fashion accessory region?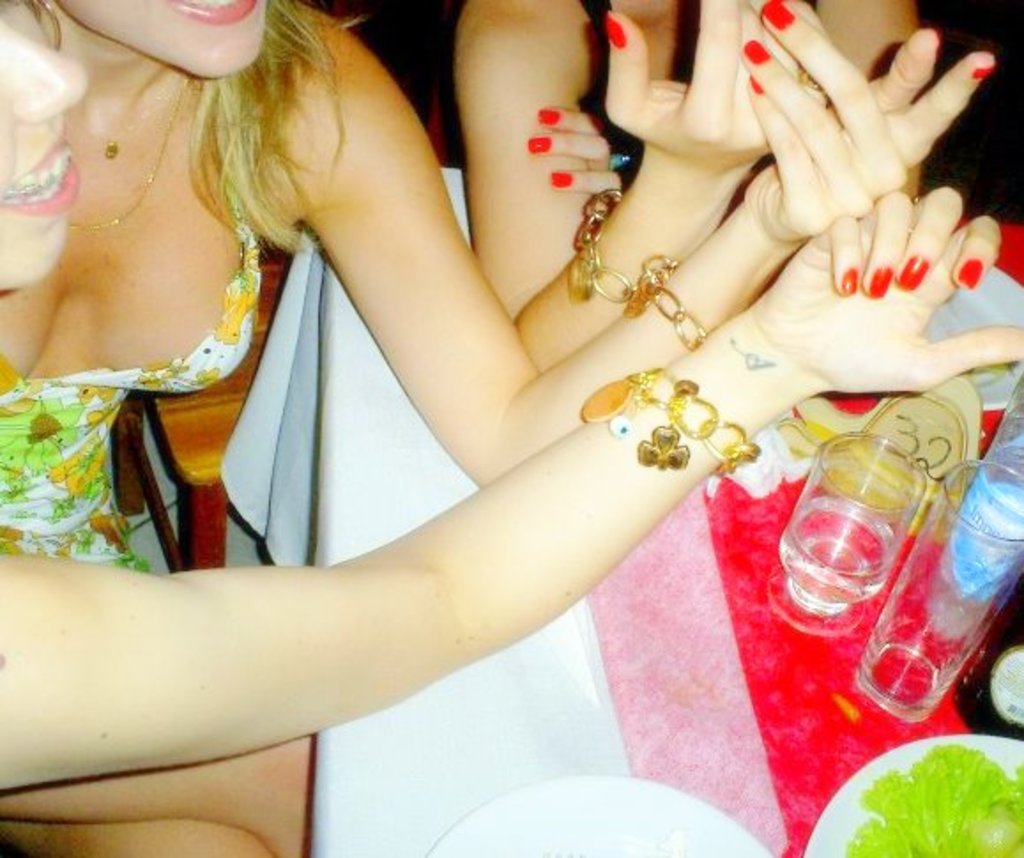
box=[62, 73, 196, 241]
